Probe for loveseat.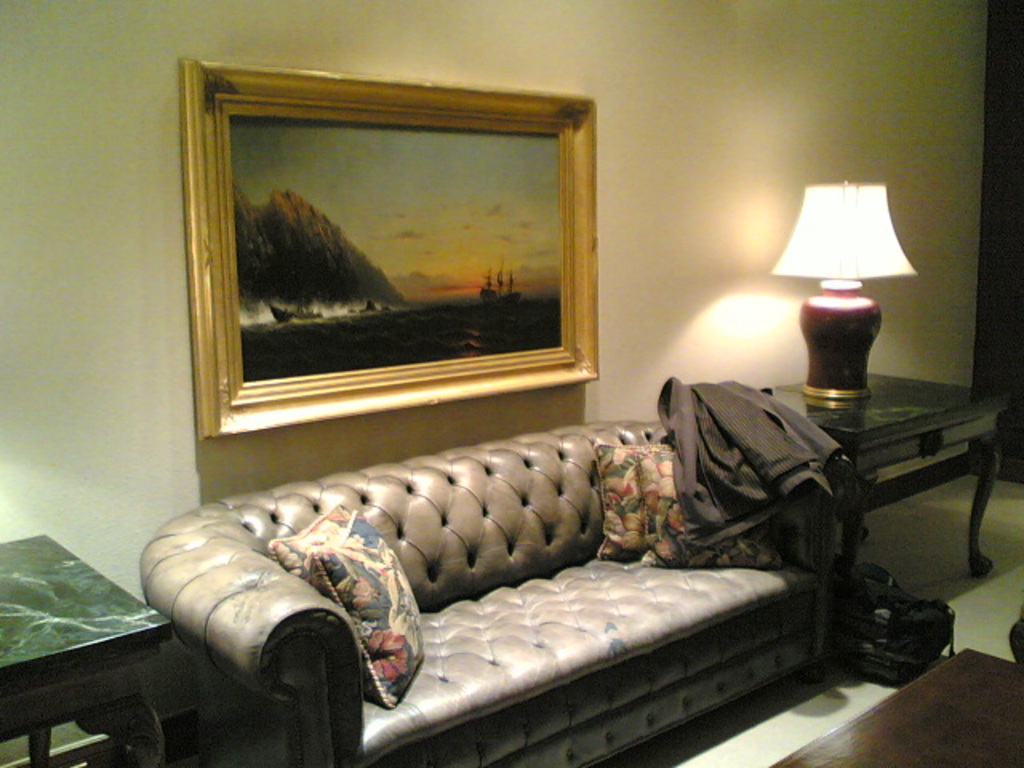
Probe result: rect(118, 429, 885, 766).
